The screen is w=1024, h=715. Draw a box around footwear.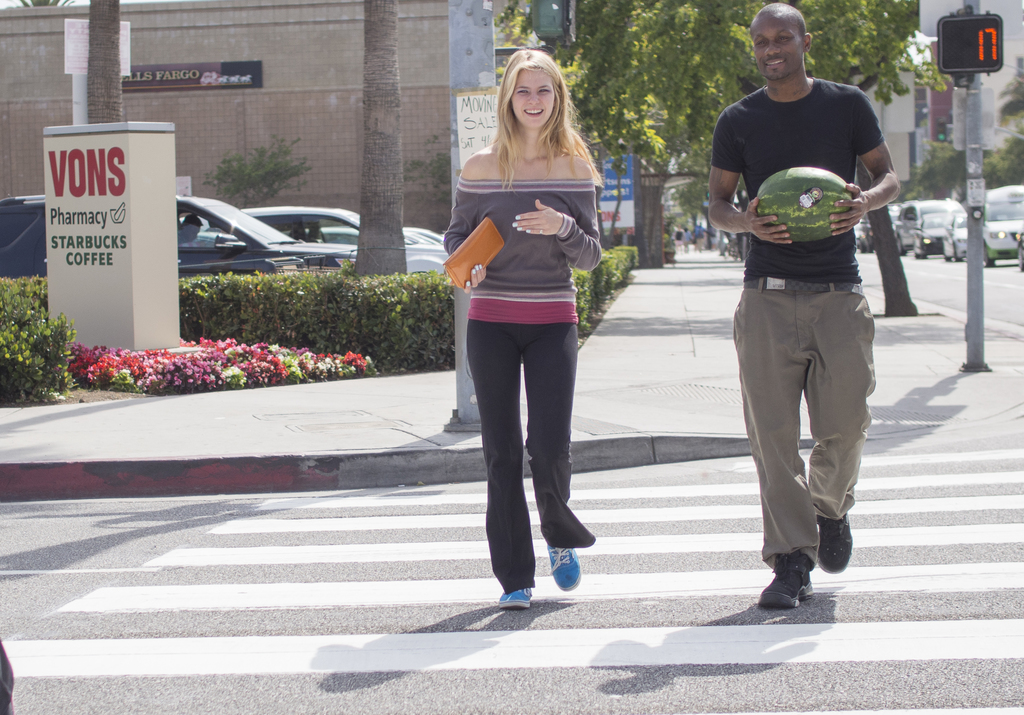
detection(548, 541, 582, 592).
